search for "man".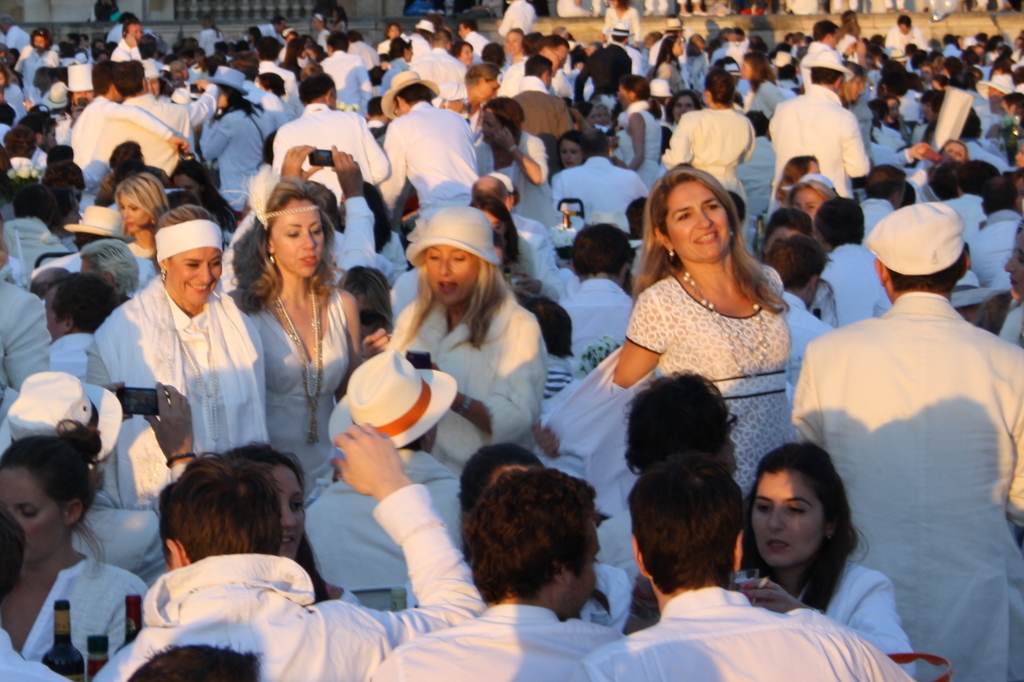
Found at 996,89,1023,118.
